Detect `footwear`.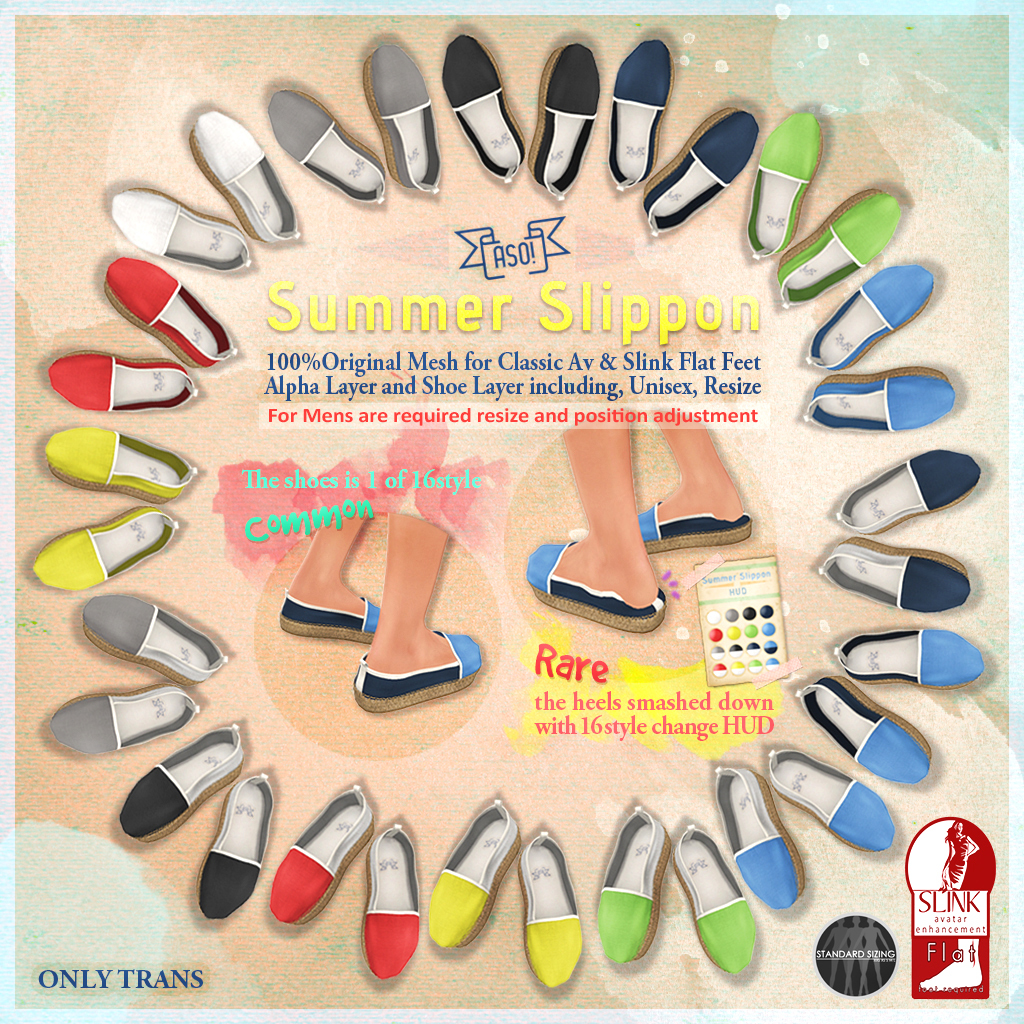
Detected at detection(187, 102, 291, 253).
